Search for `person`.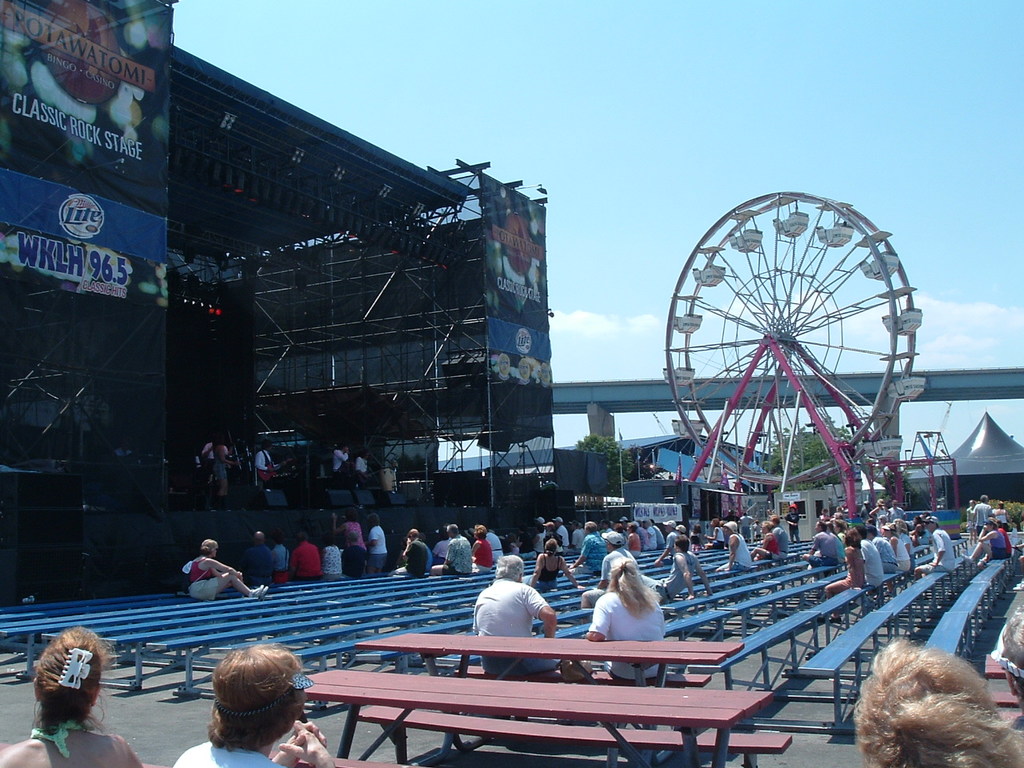
Found at <region>210, 446, 233, 496</region>.
